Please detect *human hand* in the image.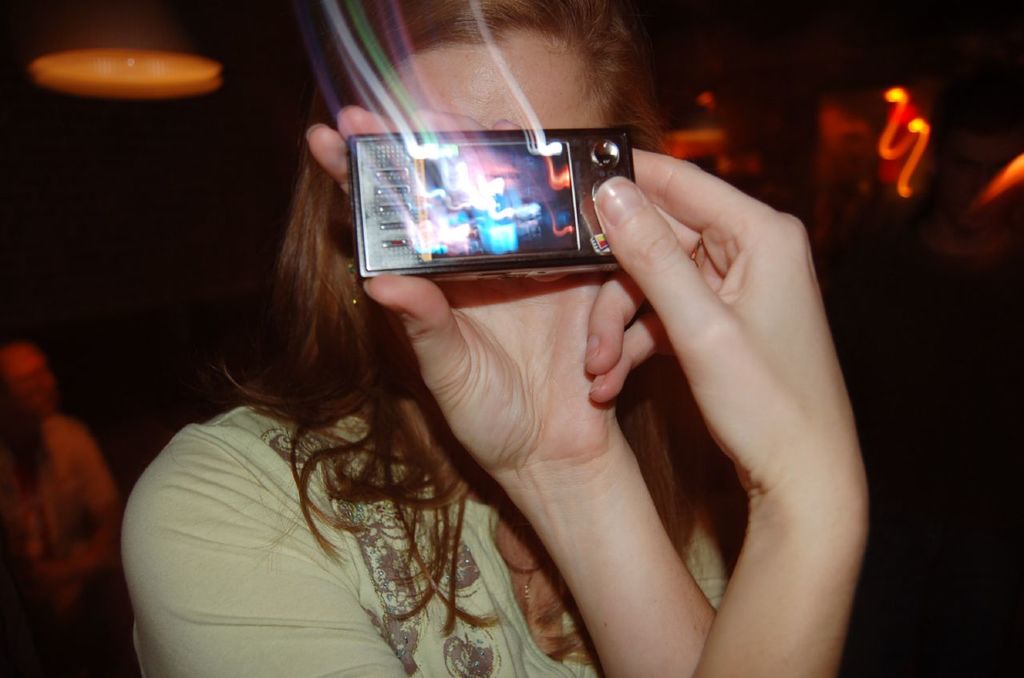
(left=302, top=94, right=626, bottom=483).
